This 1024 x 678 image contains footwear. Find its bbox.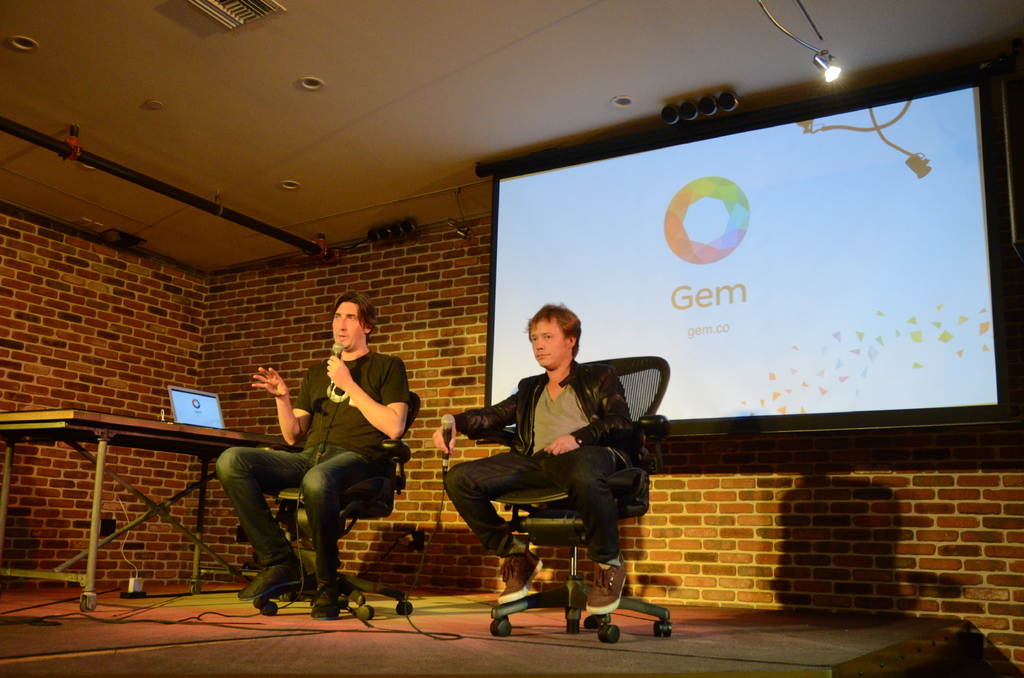
<box>308,591,349,617</box>.
